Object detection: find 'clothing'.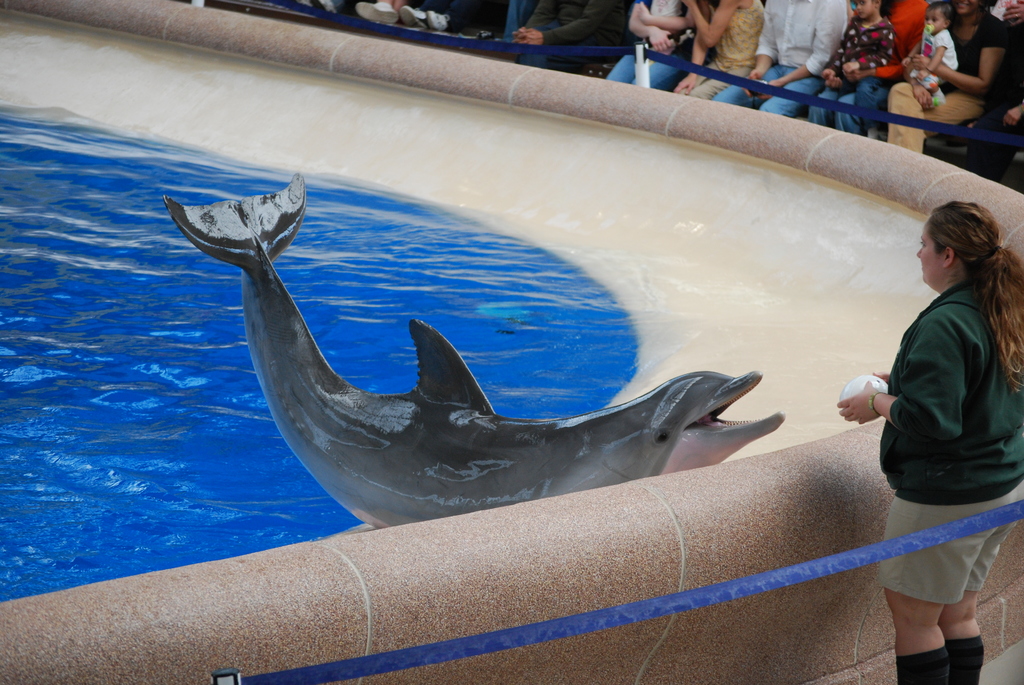
527 1 623 75.
